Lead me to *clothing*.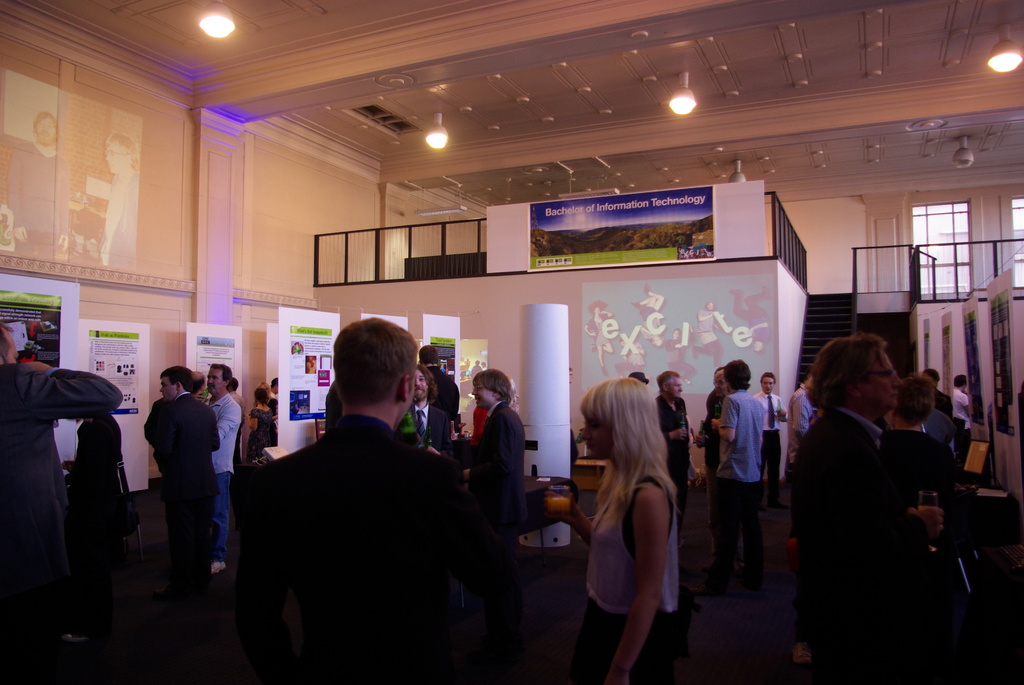
Lead to <region>405, 400, 447, 454</region>.
